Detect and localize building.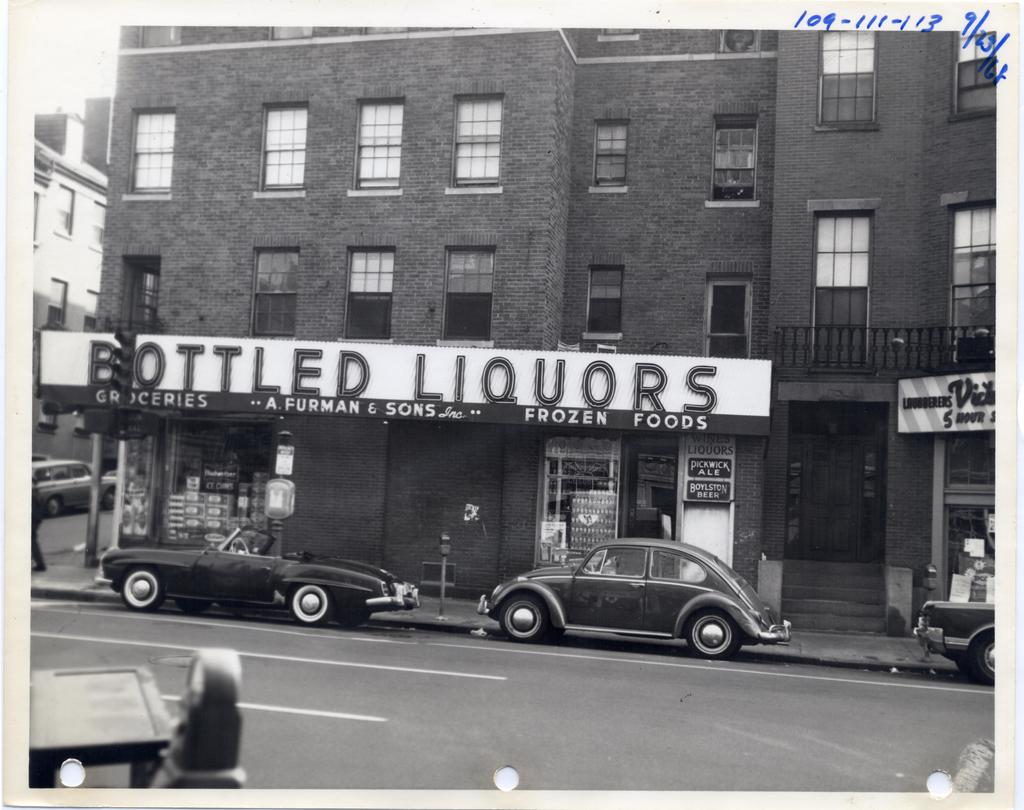
Localized at locate(40, 26, 774, 599).
